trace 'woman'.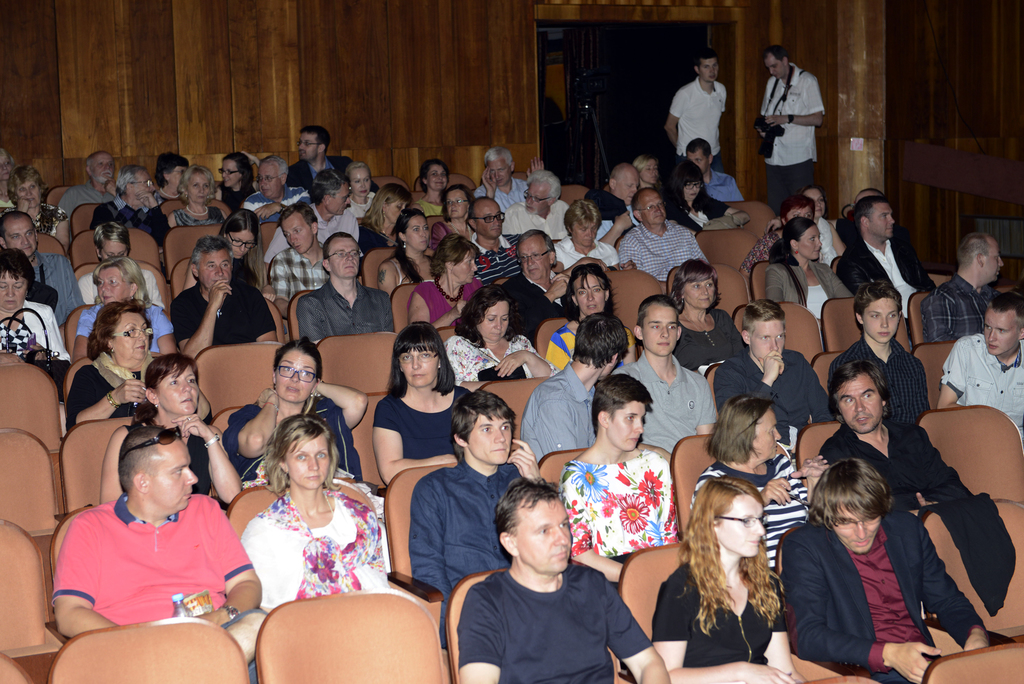
Traced to locate(0, 248, 79, 363).
